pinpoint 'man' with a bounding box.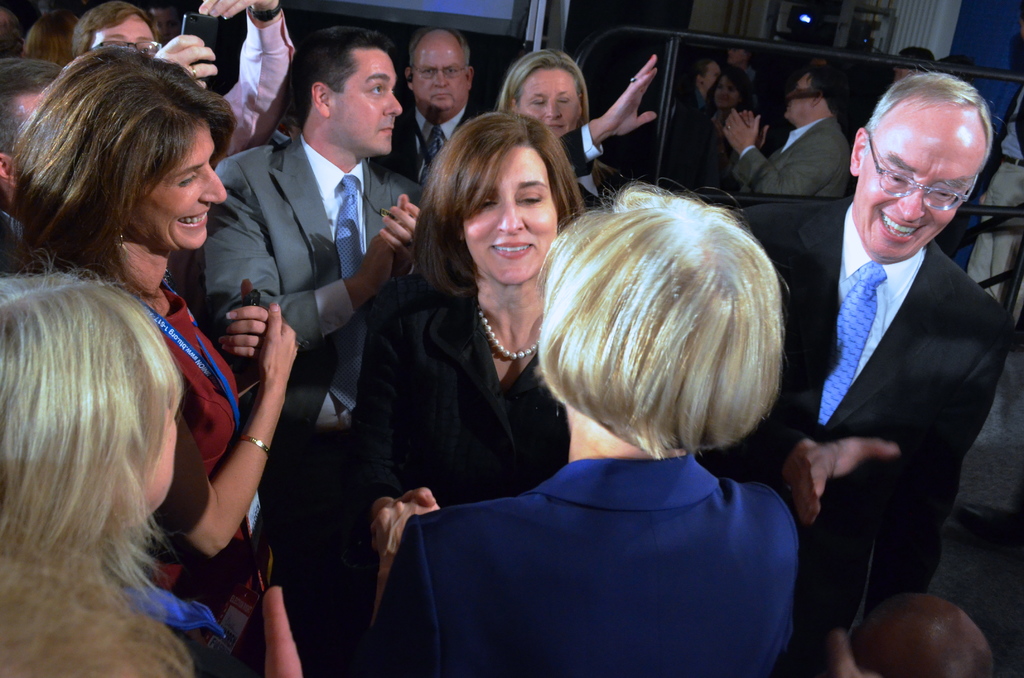
rect(0, 57, 83, 281).
